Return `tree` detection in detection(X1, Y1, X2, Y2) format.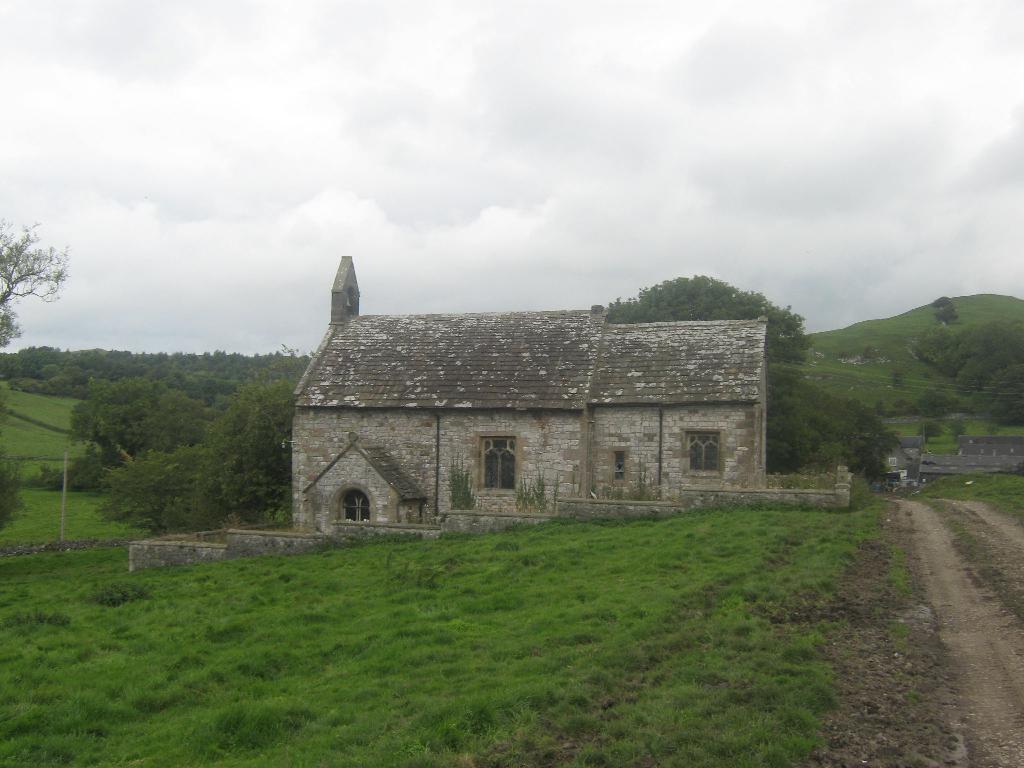
detection(906, 388, 976, 435).
